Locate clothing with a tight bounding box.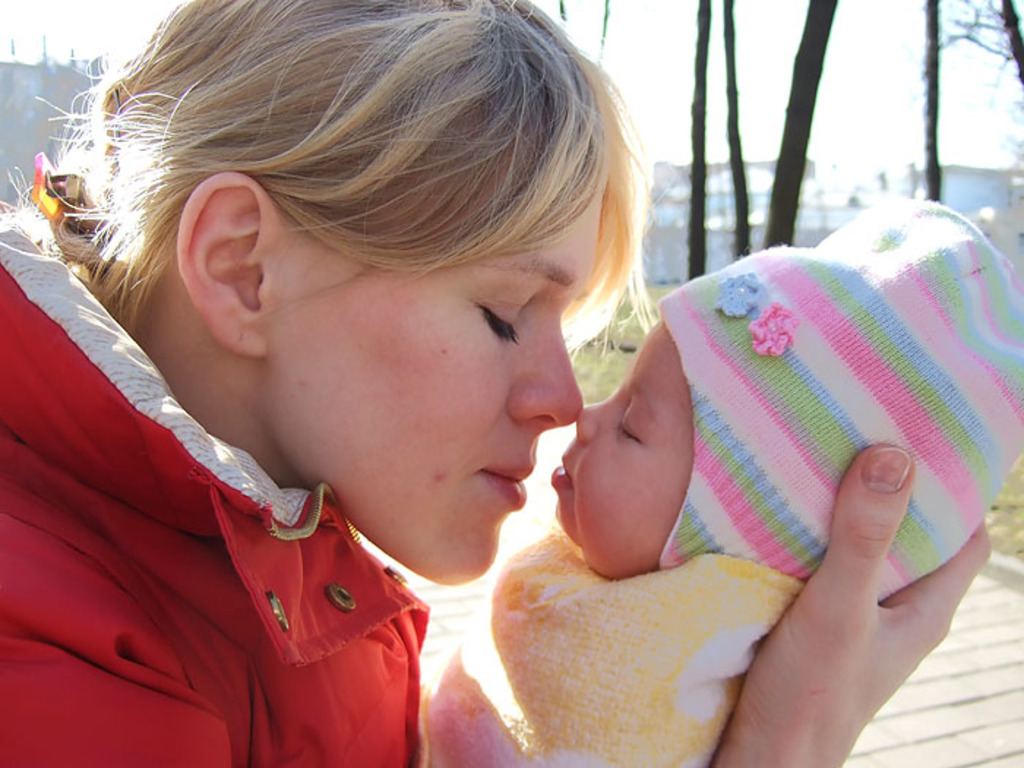
629,177,1023,592.
